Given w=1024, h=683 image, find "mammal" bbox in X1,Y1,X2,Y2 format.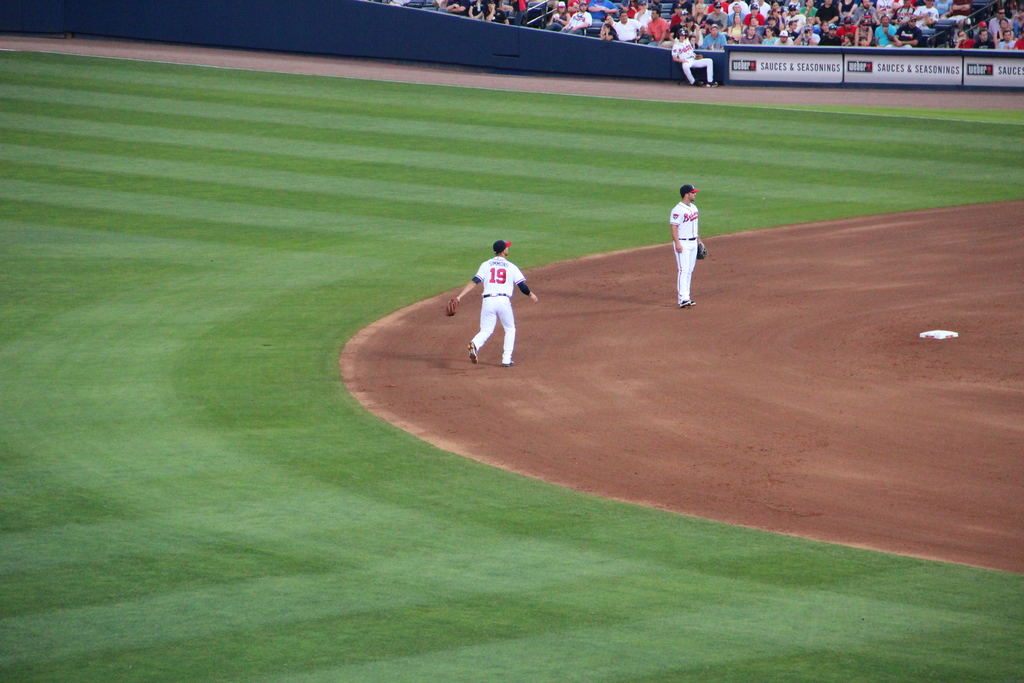
669,29,719,86.
